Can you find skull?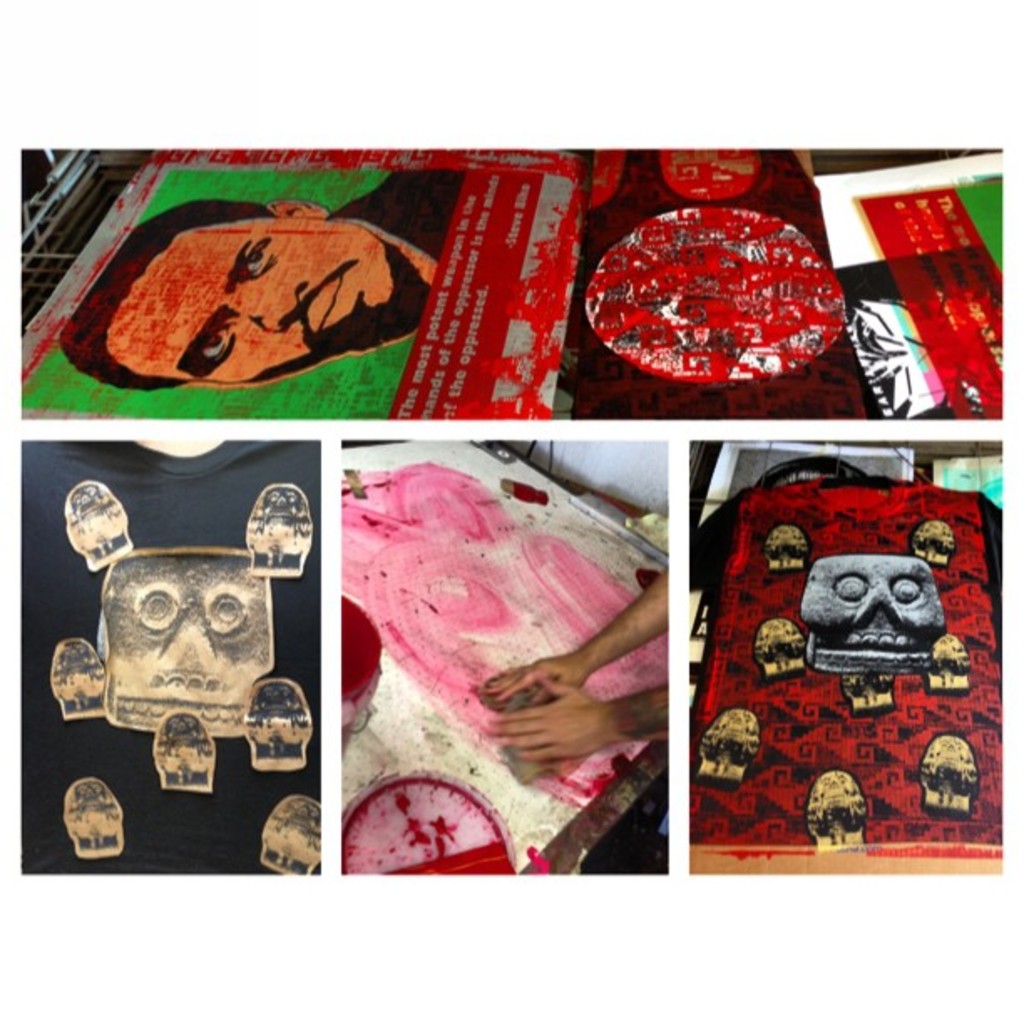
Yes, bounding box: bbox=(243, 487, 311, 577).
